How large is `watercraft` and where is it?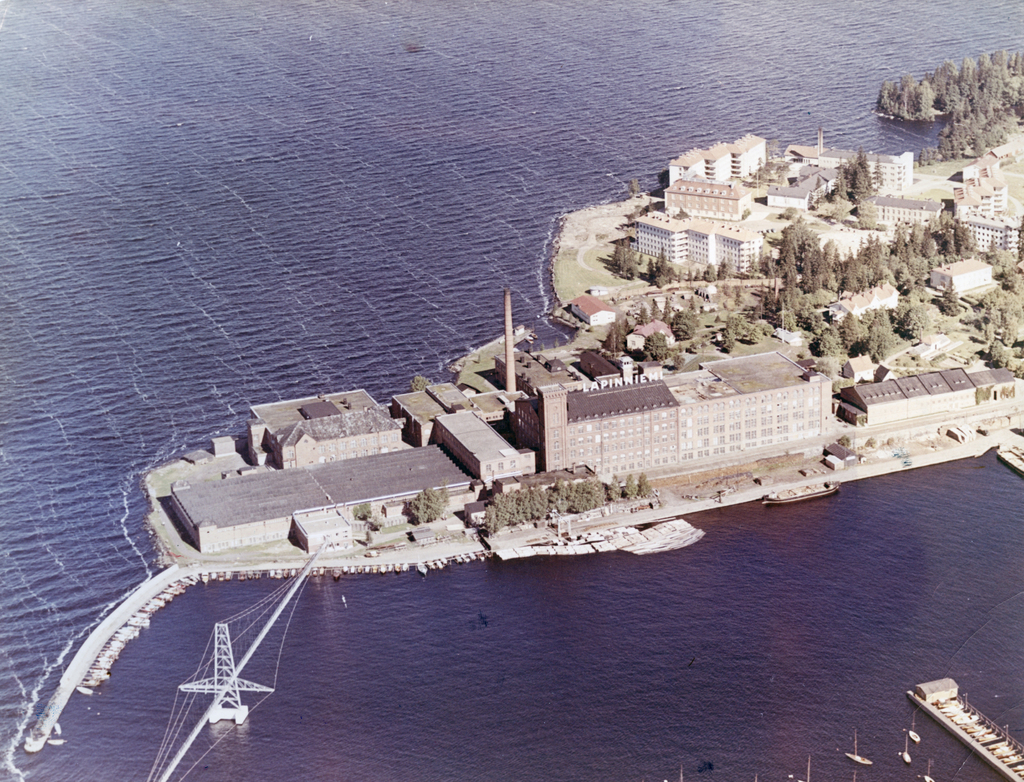
Bounding box: [920,776,937,781].
